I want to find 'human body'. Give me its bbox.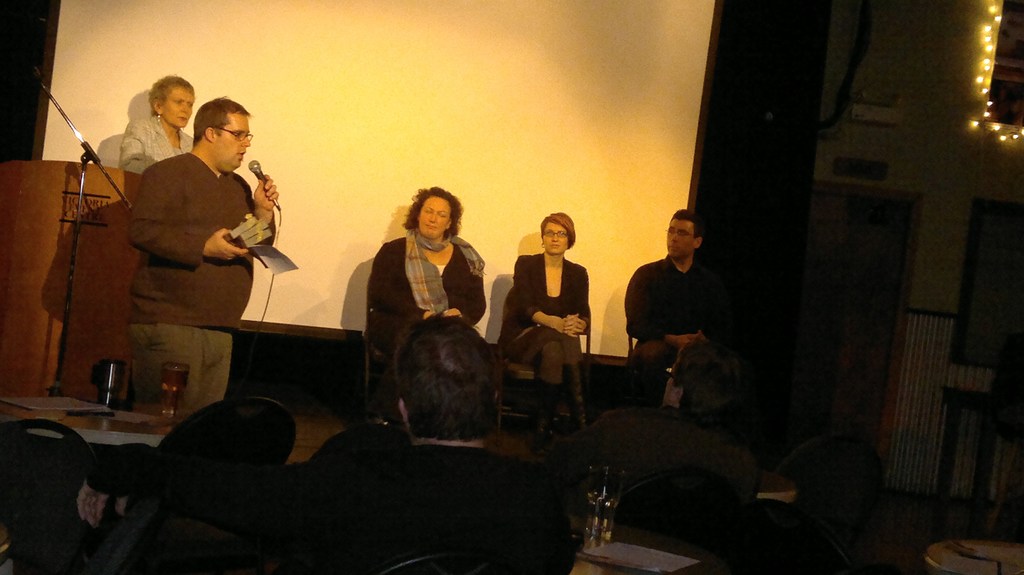
crop(119, 98, 278, 426).
